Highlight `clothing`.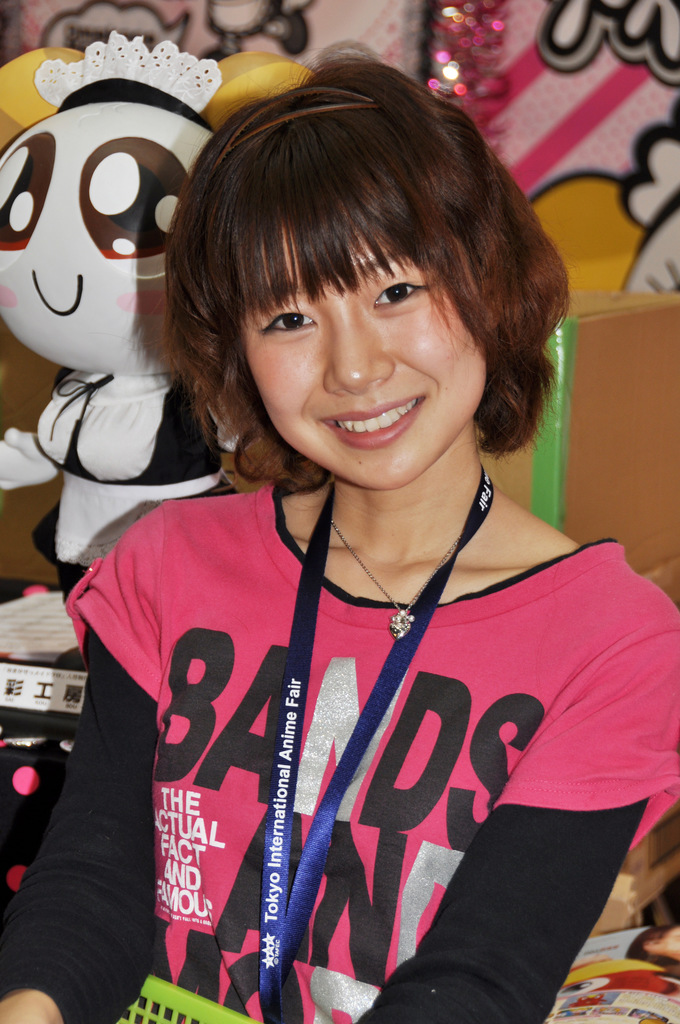
Highlighted region: <bbox>69, 481, 679, 1023</bbox>.
